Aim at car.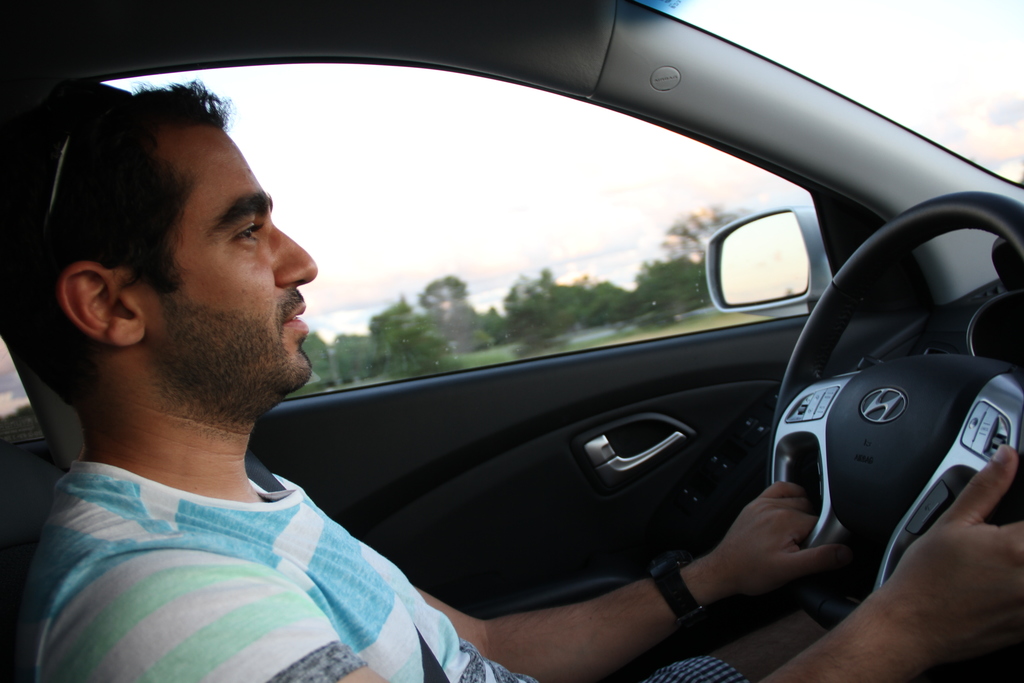
Aimed at locate(0, 0, 1023, 682).
